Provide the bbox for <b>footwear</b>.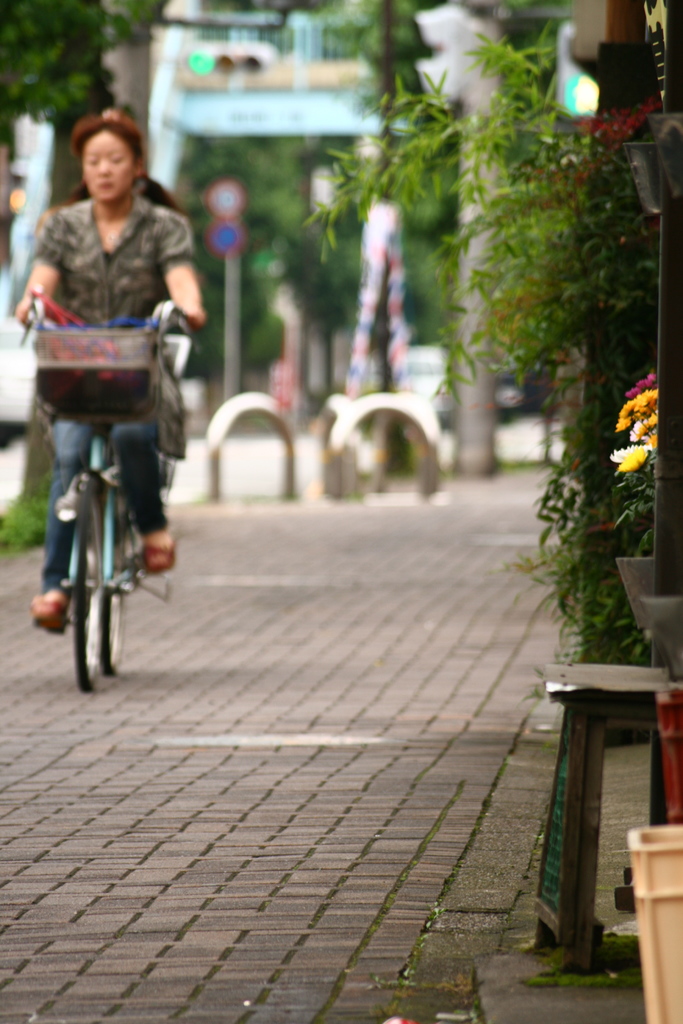
142 529 171 569.
